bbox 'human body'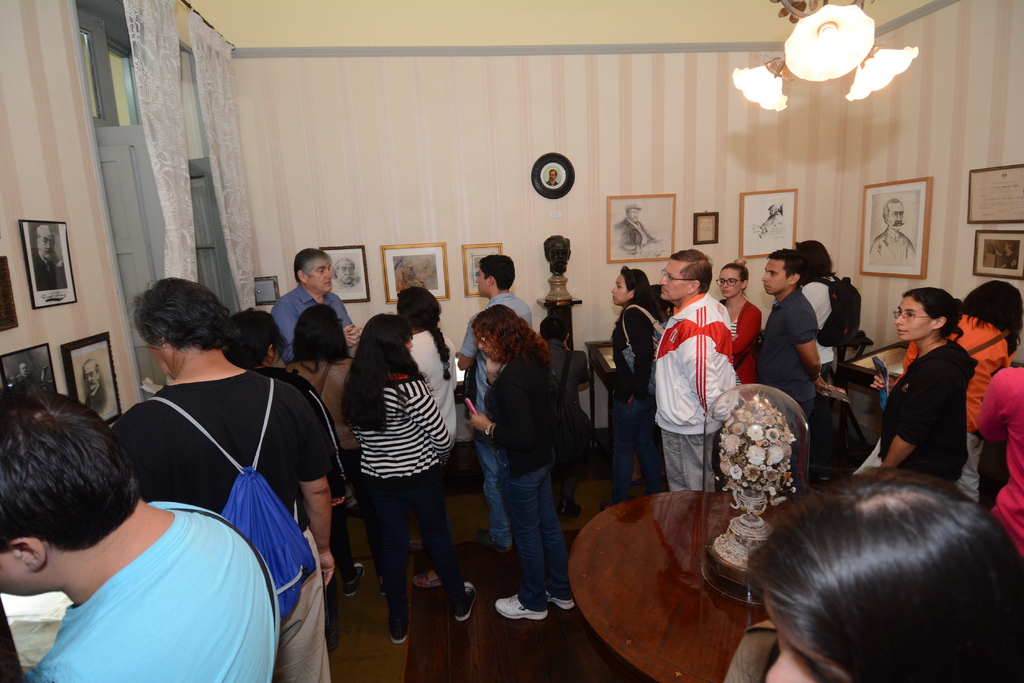
348:373:479:645
